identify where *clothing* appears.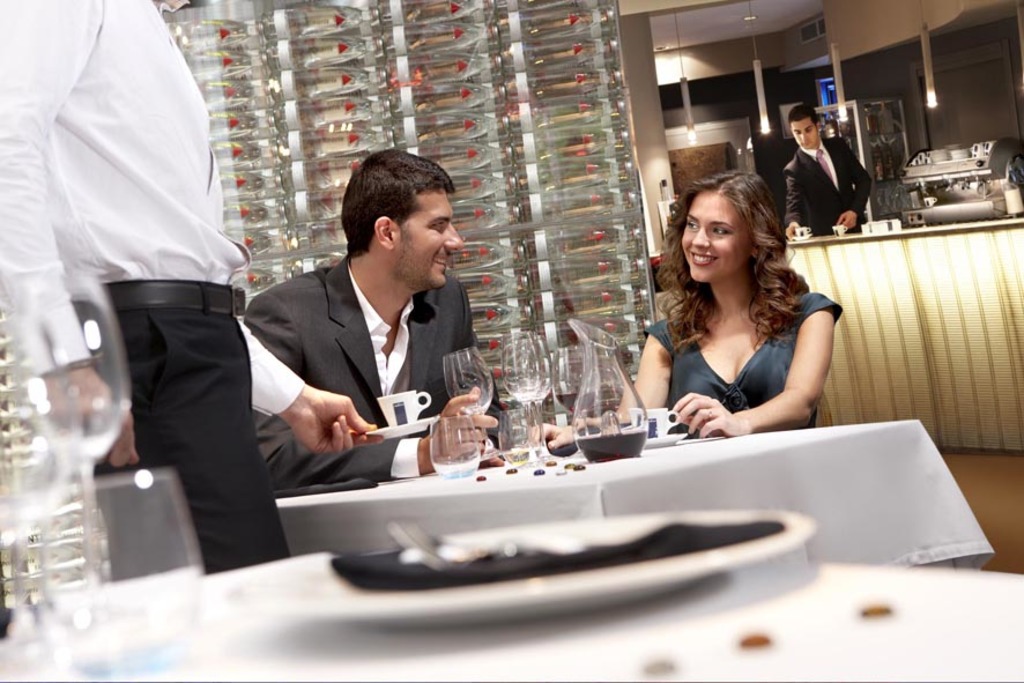
Appears at rect(640, 284, 844, 437).
